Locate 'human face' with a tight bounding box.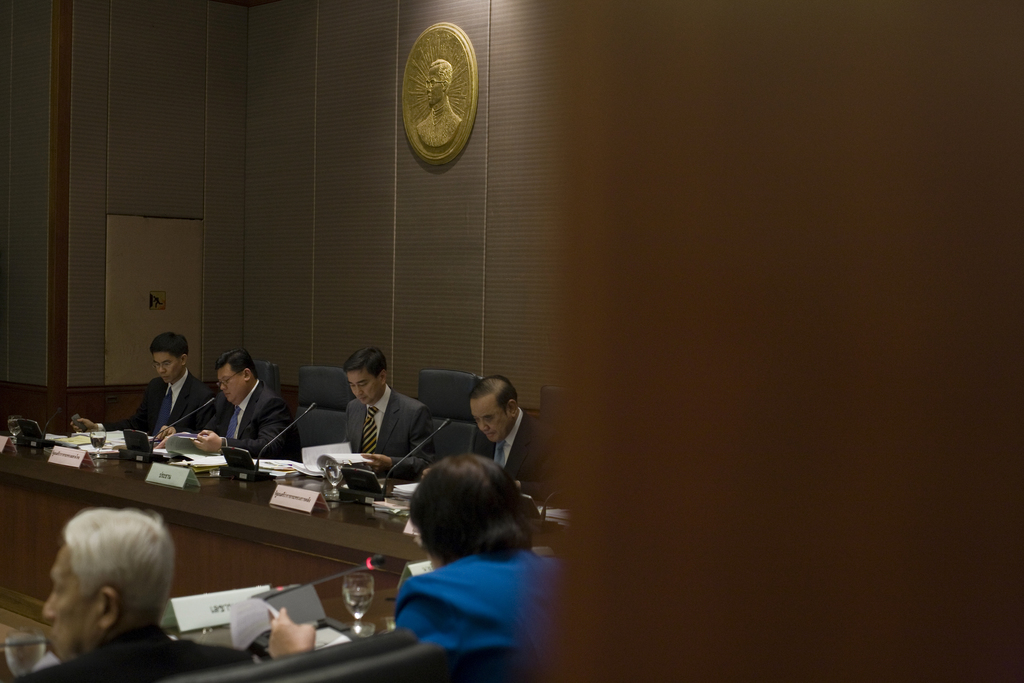
347,370,378,405.
